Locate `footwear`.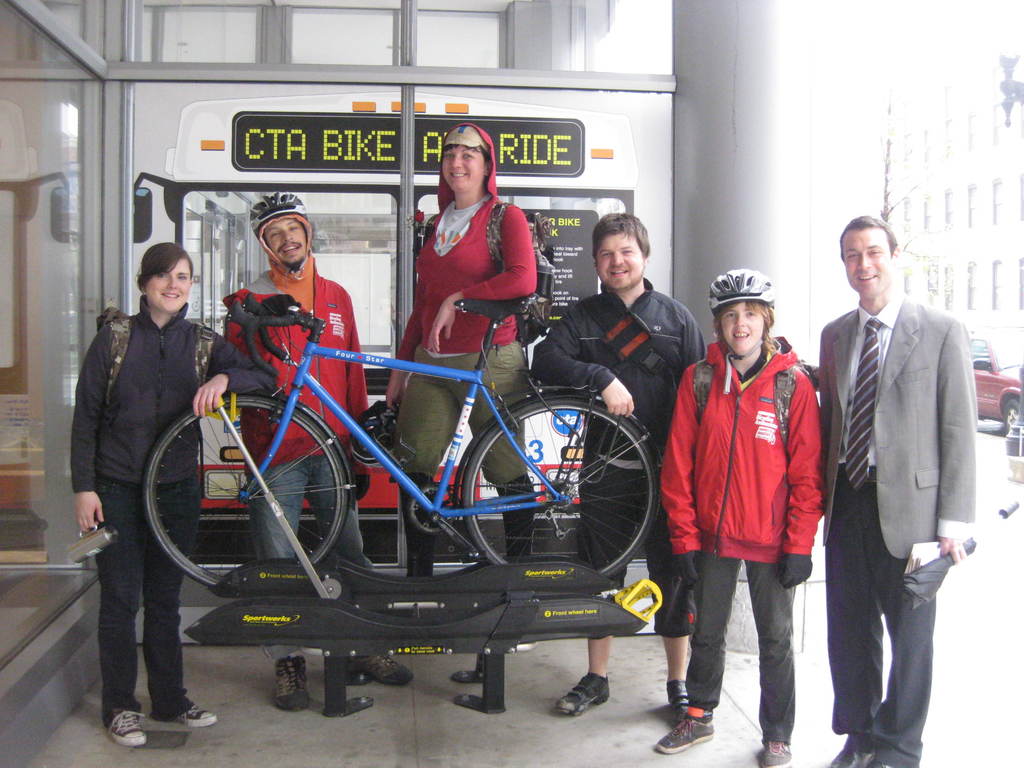
Bounding box: l=865, t=761, r=892, b=767.
